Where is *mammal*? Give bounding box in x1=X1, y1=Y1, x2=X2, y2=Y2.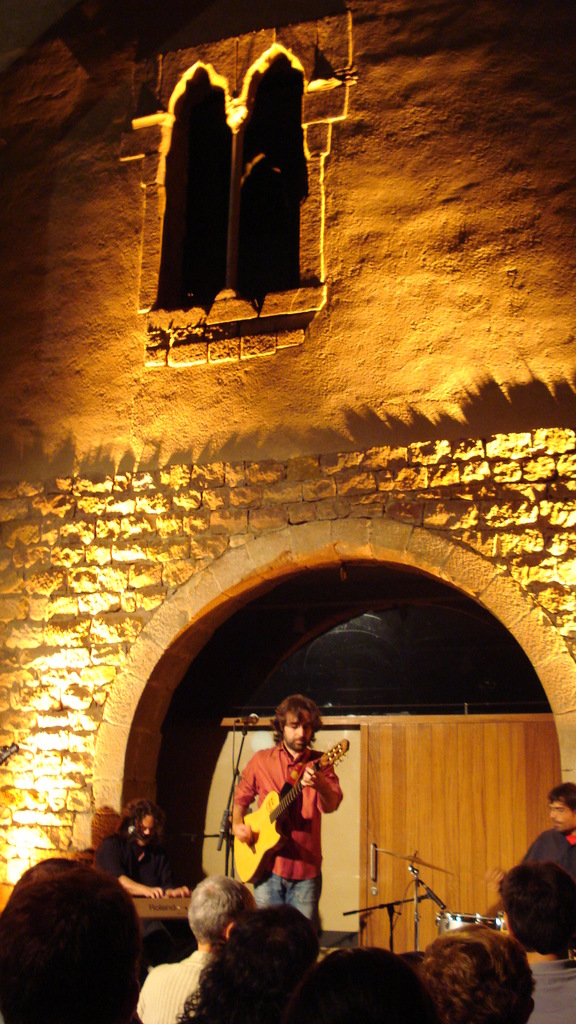
x1=133, y1=879, x2=219, y2=1023.
